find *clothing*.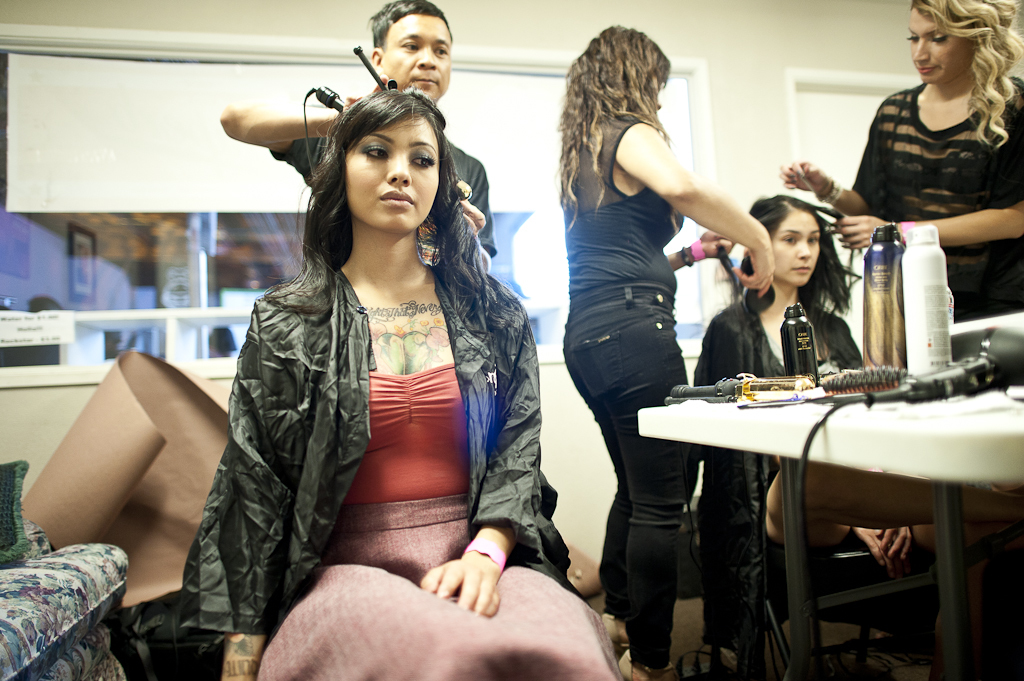
pyautogui.locateOnScreen(694, 298, 927, 680).
